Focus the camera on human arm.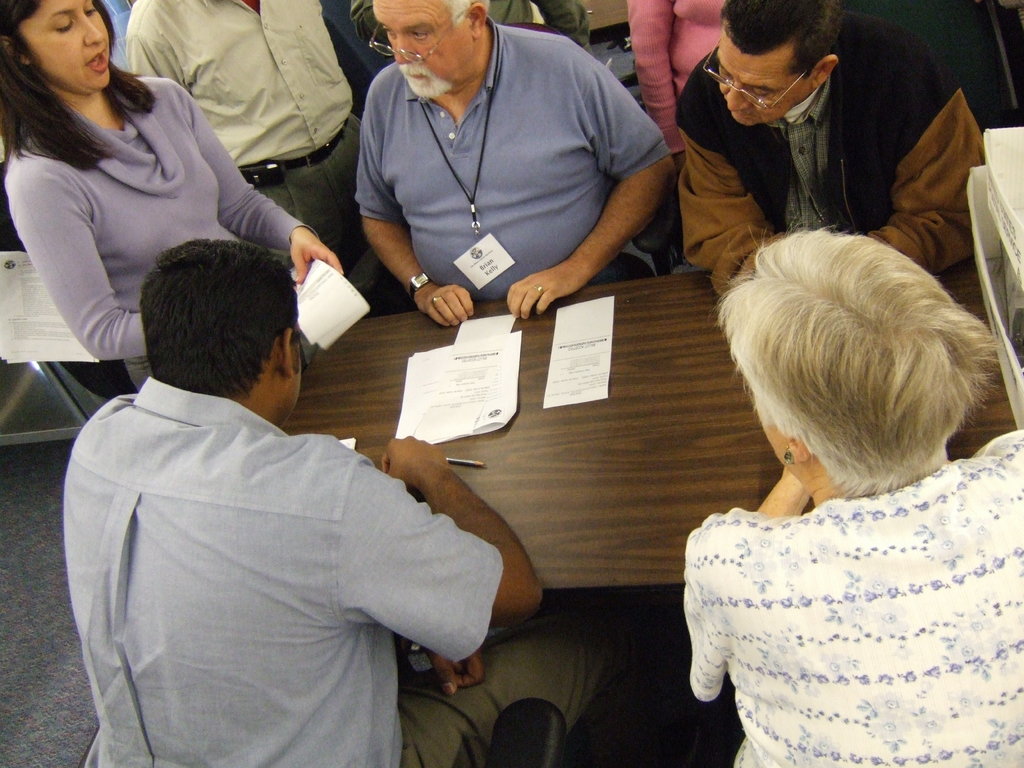
Focus region: box=[863, 82, 989, 269].
